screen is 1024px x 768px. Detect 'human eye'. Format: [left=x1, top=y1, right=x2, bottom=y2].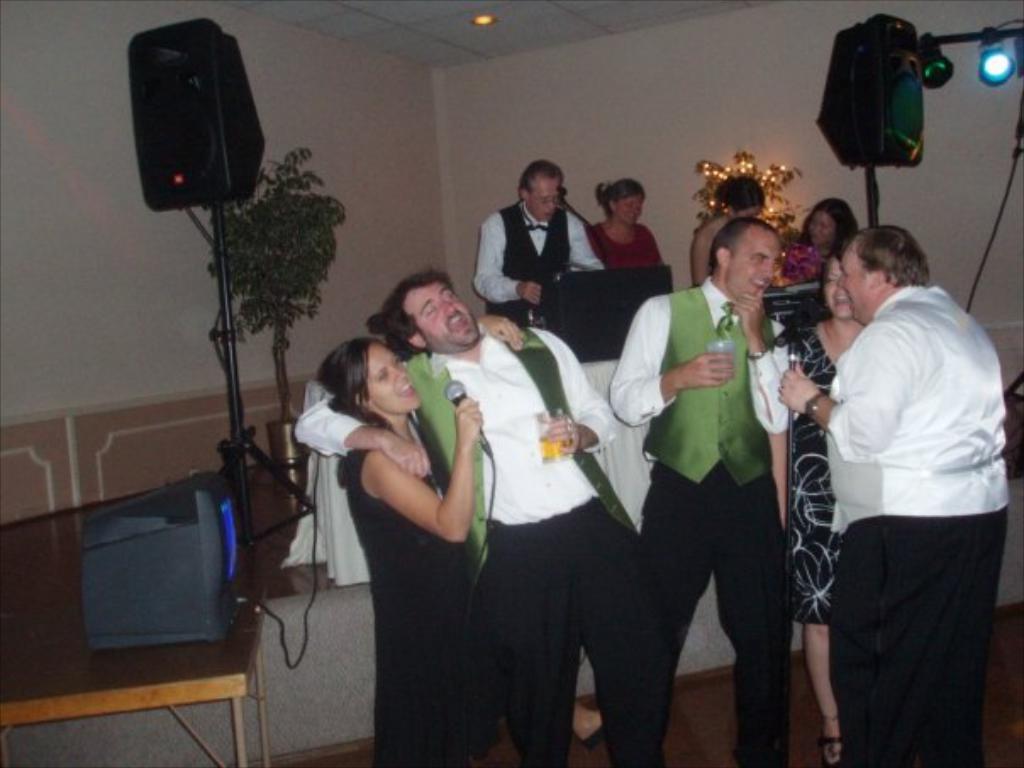
[left=378, top=371, right=388, bottom=381].
